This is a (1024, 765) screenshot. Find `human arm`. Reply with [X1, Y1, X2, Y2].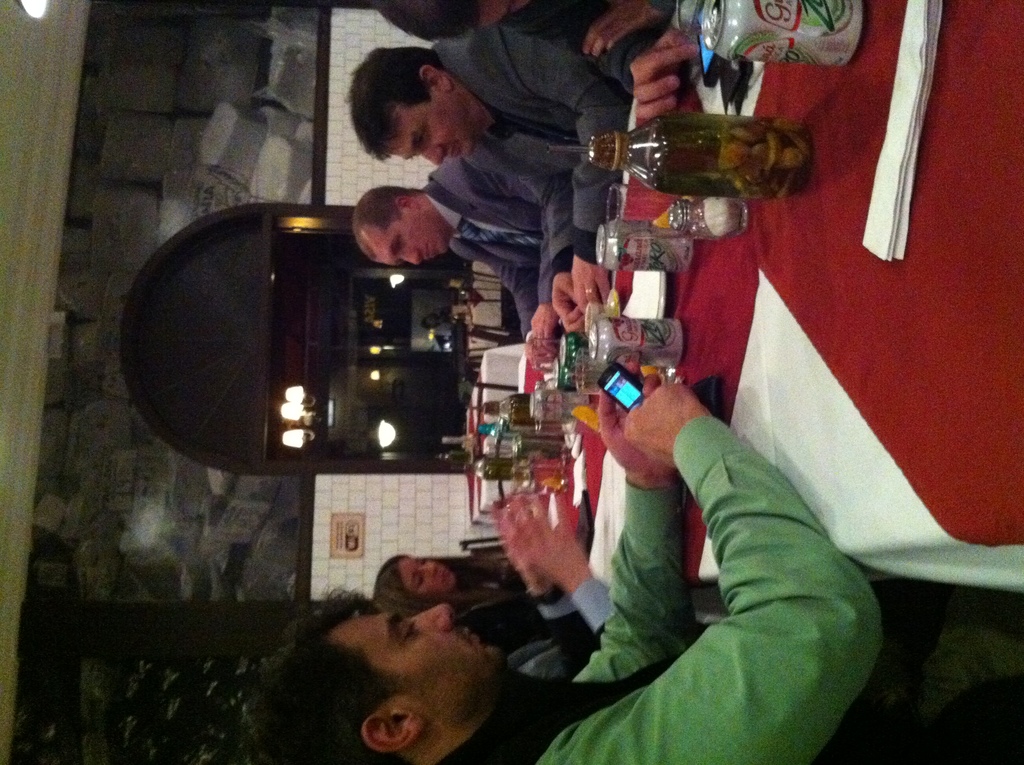
[565, 367, 700, 684].
